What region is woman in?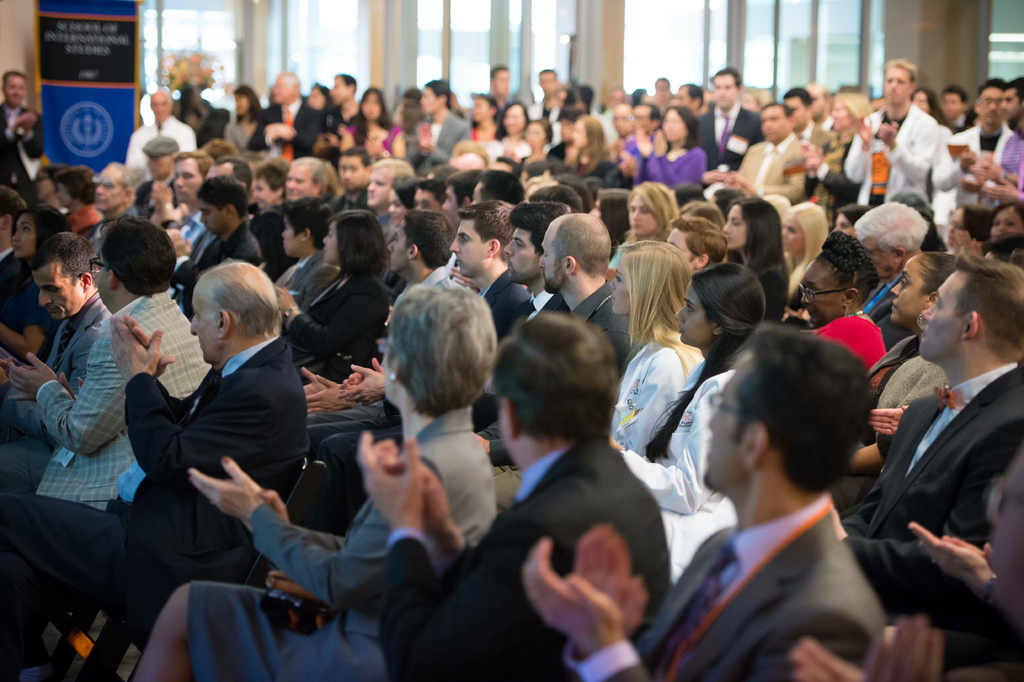
<region>488, 99, 531, 158</region>.
